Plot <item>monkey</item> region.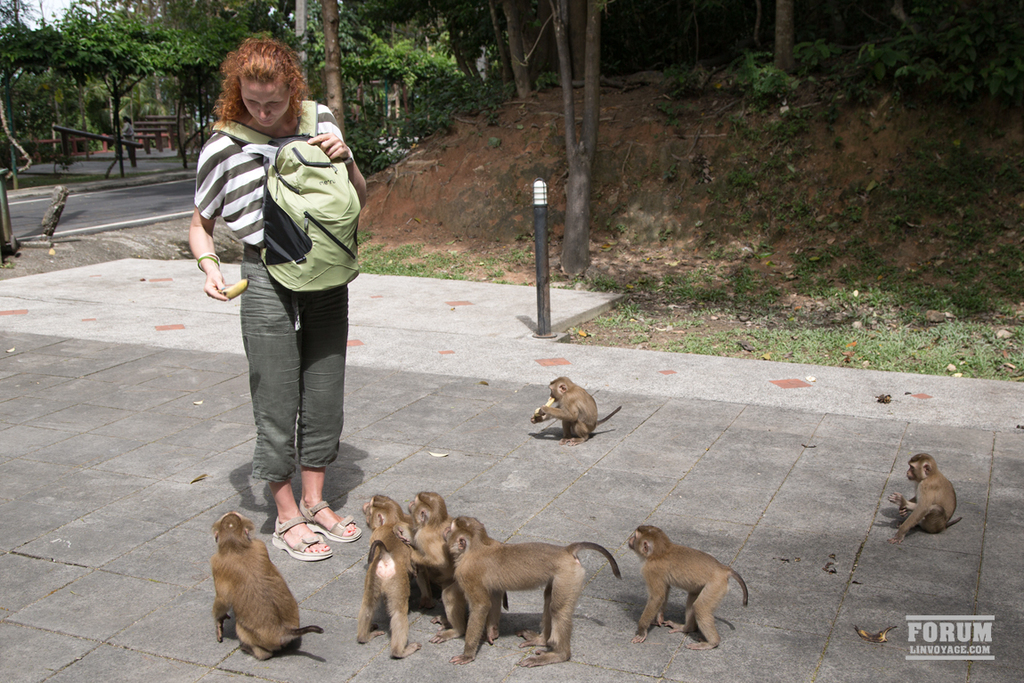
Plotted at <region>533, 376, 624, 445</region>.
